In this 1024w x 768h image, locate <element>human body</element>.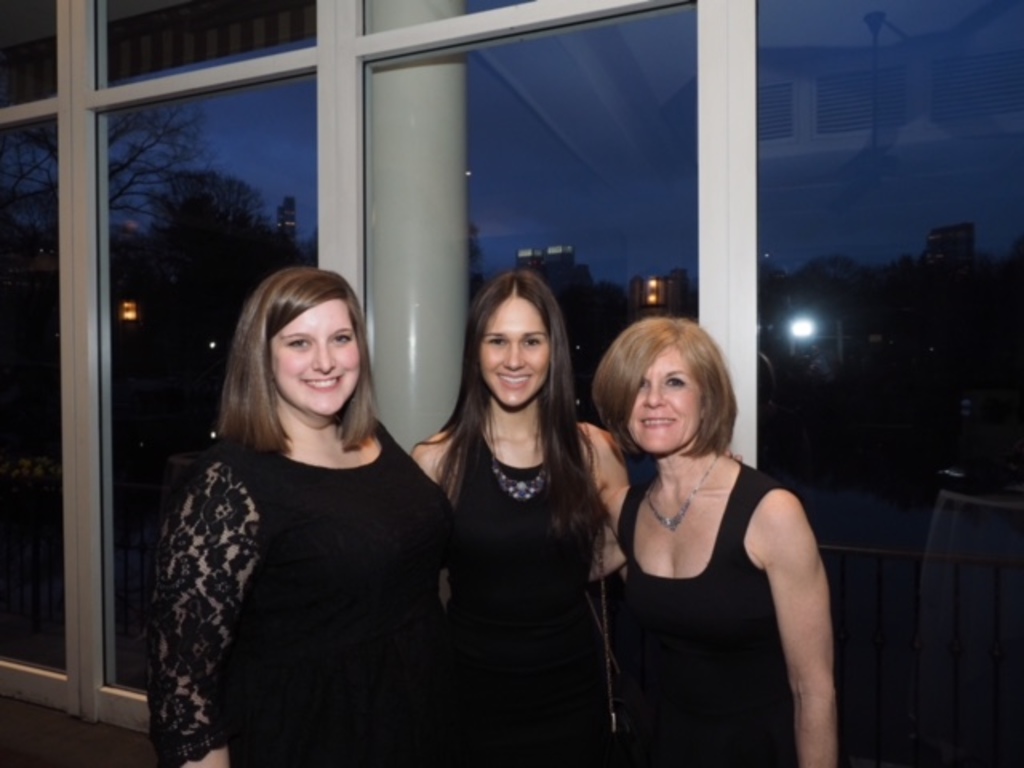
Bounding box: [402, 269, 621, 765].
